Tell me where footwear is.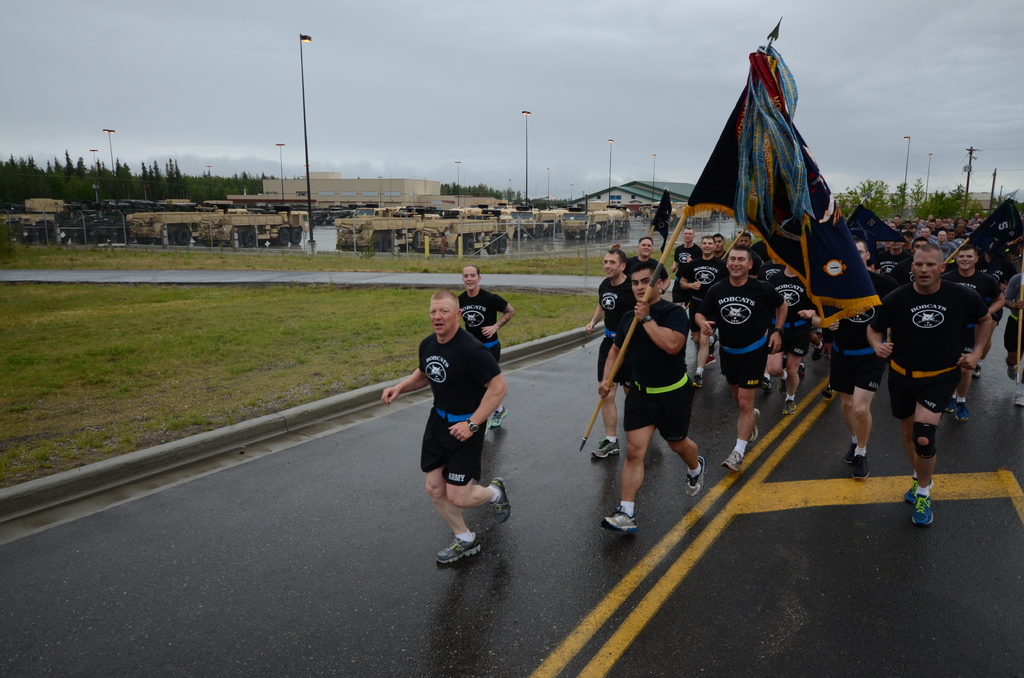
footwear is at bbox(687, 458, 706, 497).
